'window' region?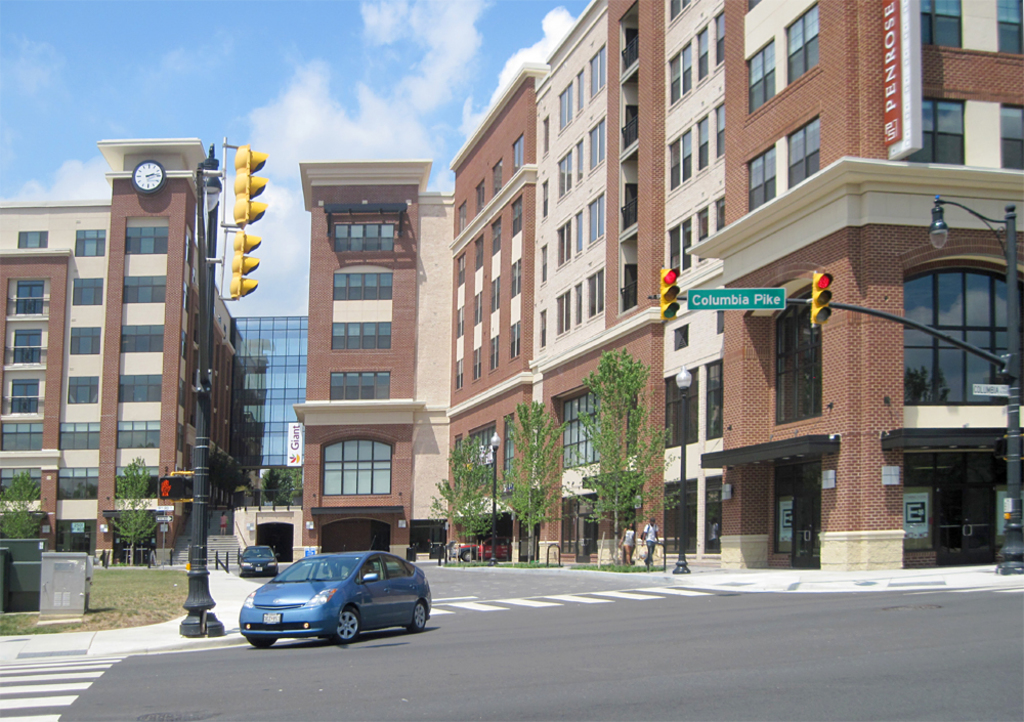
BBox(331, 320, 389, 351)
